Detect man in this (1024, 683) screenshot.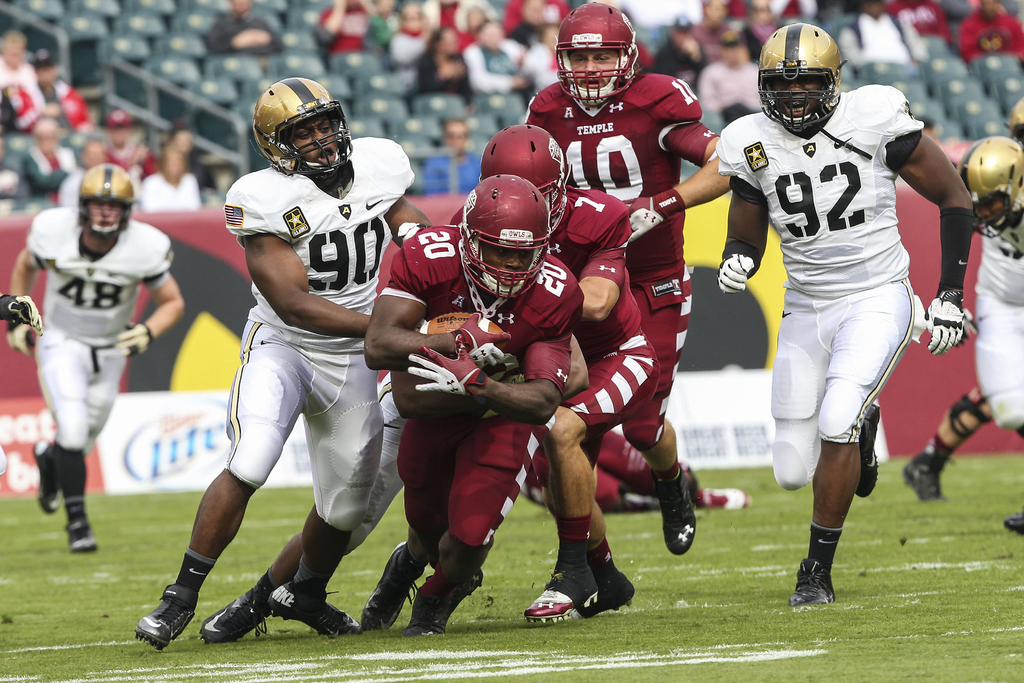
Detection: crop(365, 174, 583, 638).
